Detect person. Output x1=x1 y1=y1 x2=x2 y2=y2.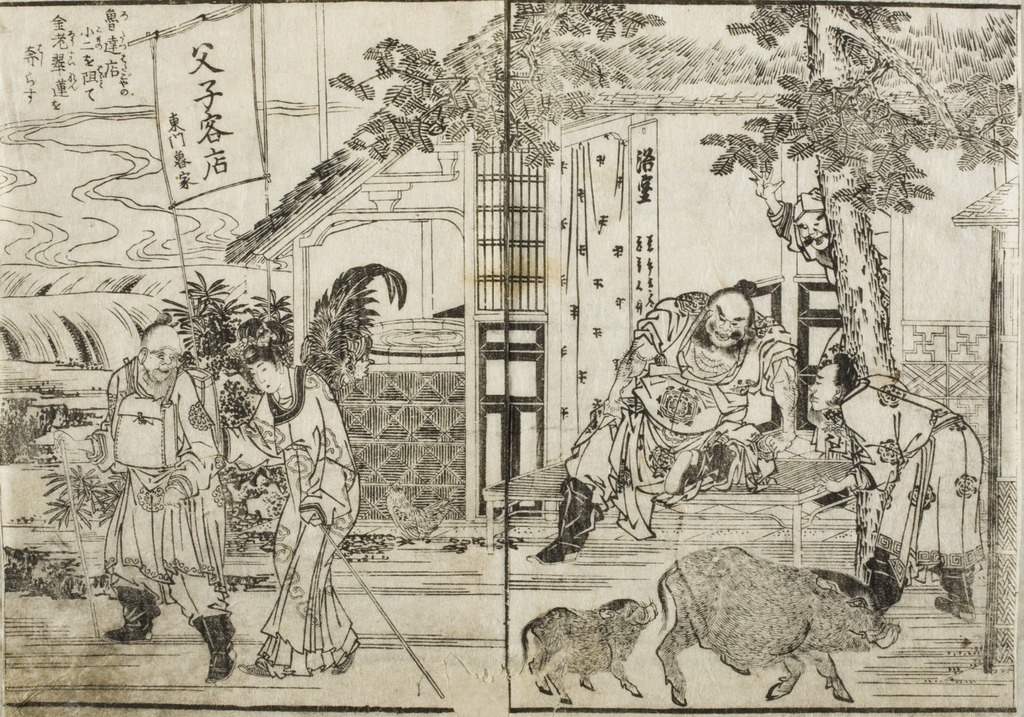
x1=244 y1=307 x2=359 y2=698.
